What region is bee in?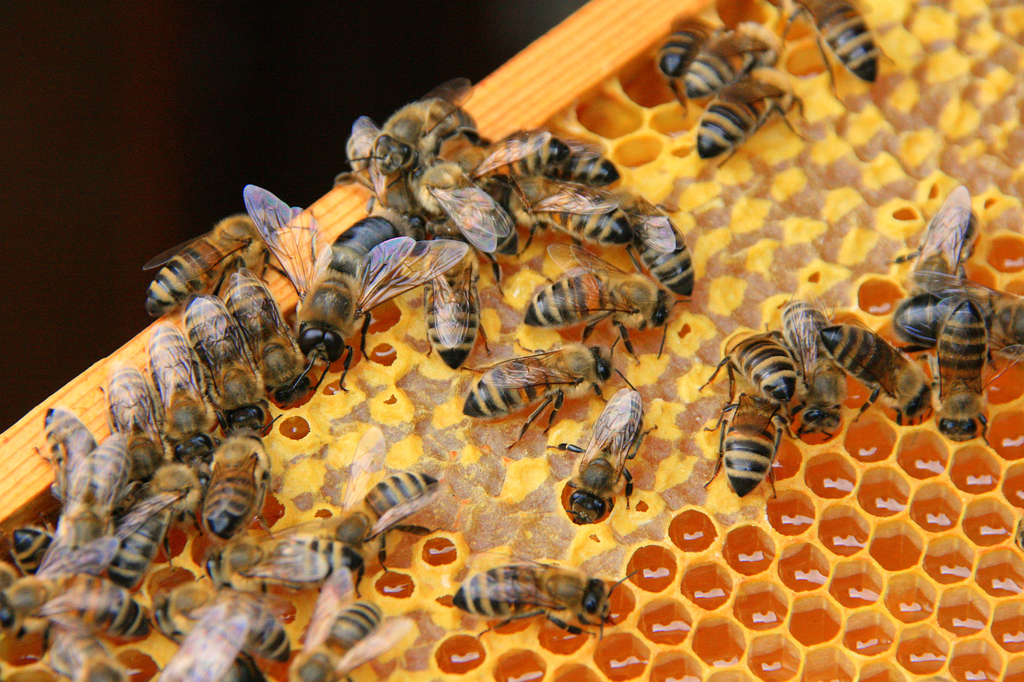
642 11 716 75.
